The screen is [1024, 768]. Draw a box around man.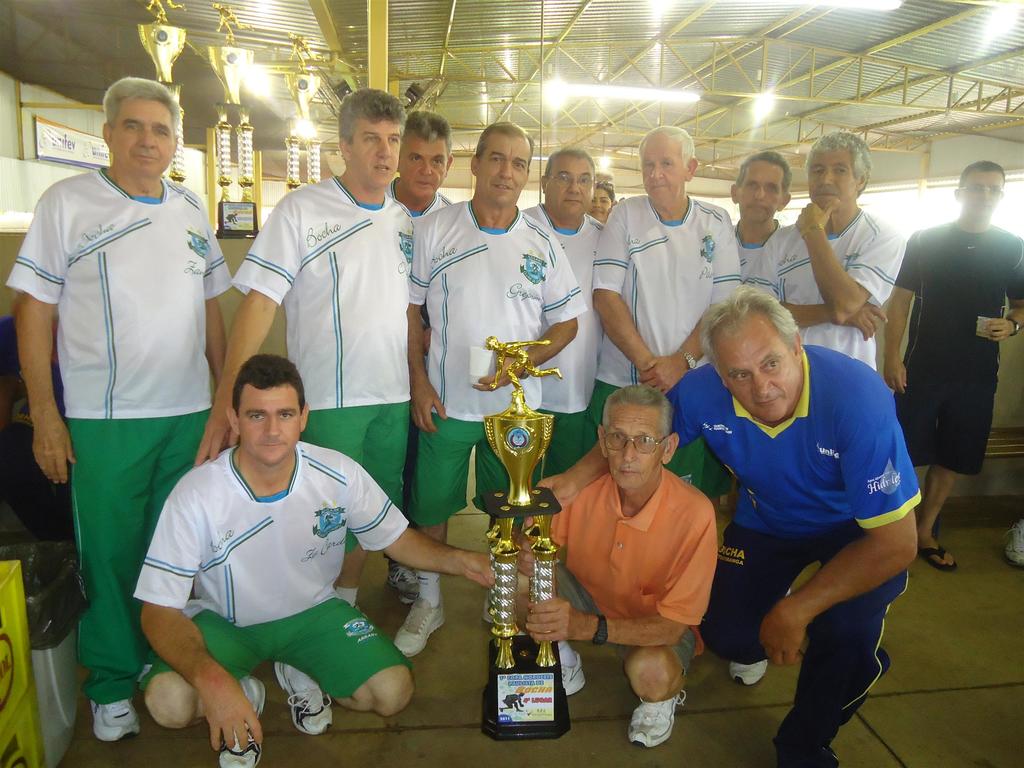
select_region(125, 347, 510, 767).
